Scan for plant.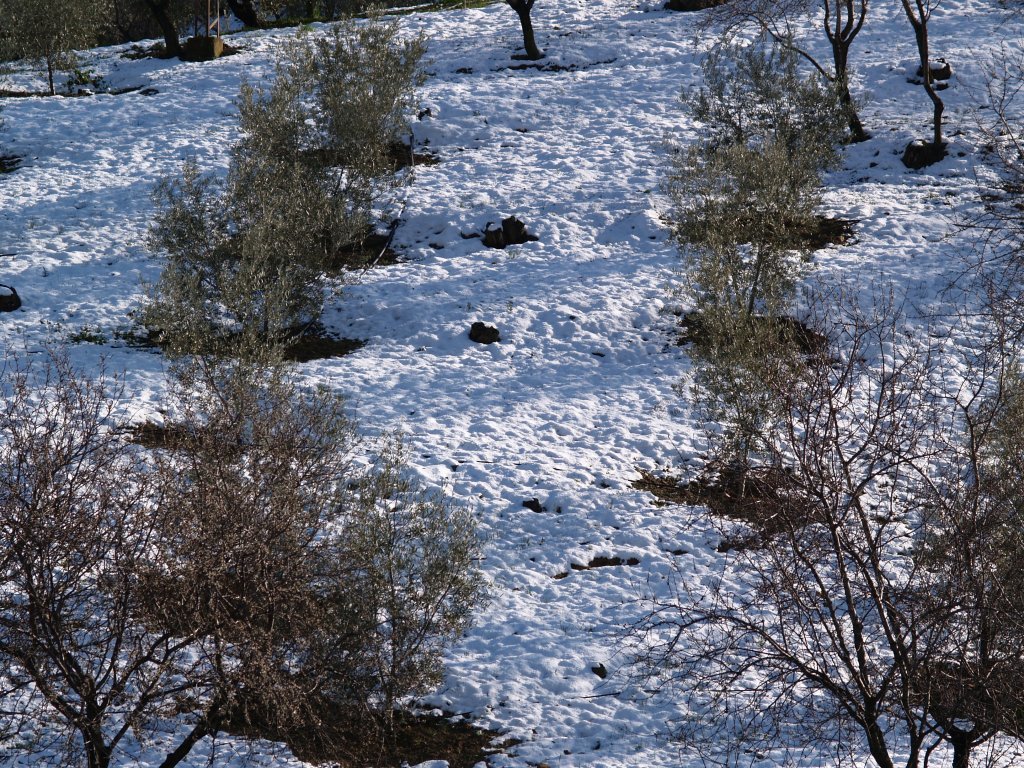
Scan result: bbox=(696, 233, 819, 349).
